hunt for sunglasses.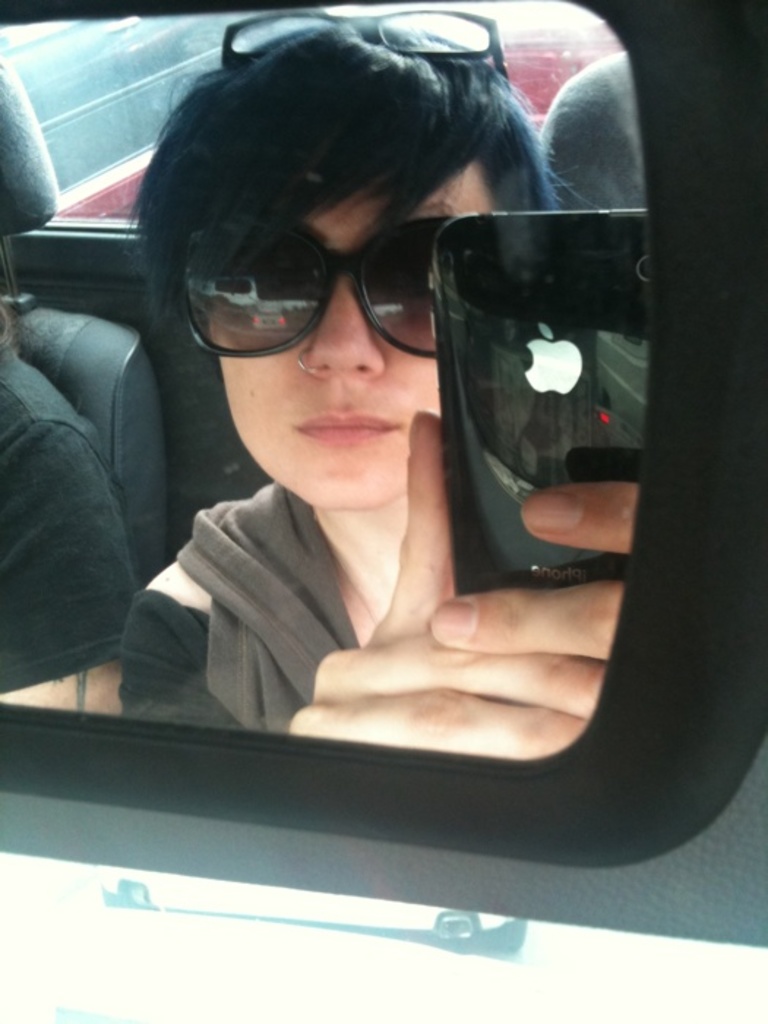
Hunted down at 177, 211, 452, 366.
